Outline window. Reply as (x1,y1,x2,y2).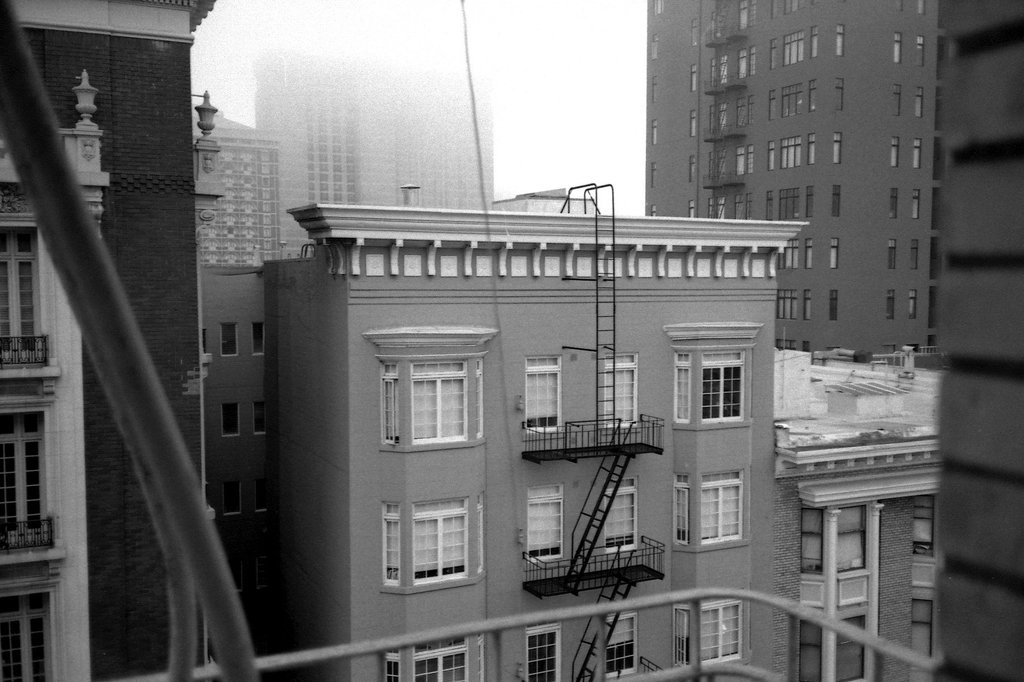
(772,286,795,317).
